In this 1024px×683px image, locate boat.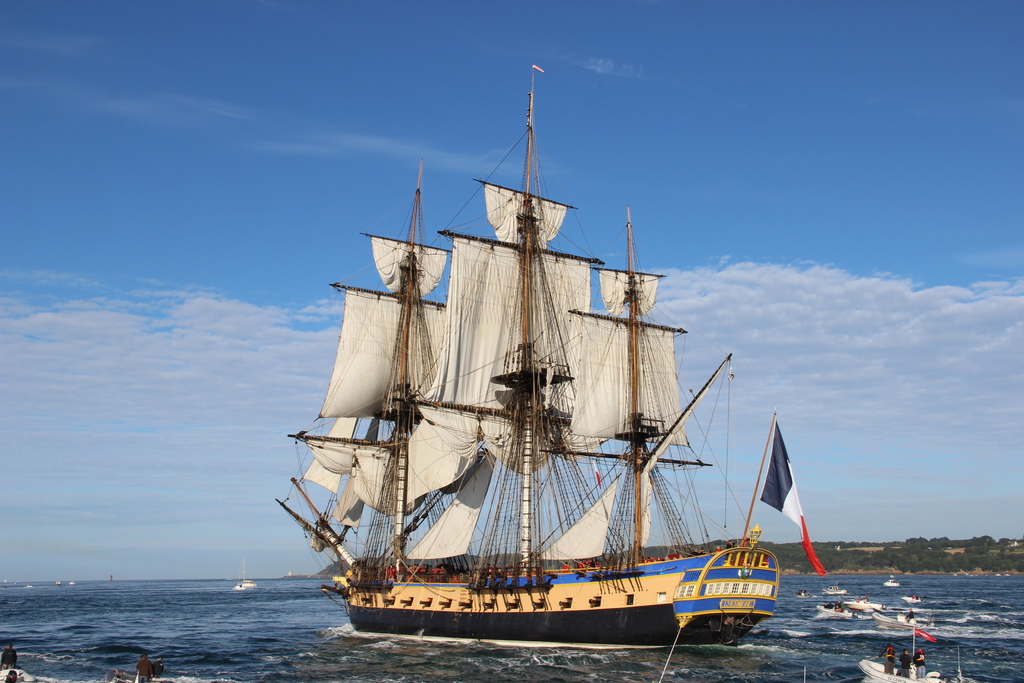
Bounding box: left=817, top=598, right=862, bottom=620.
